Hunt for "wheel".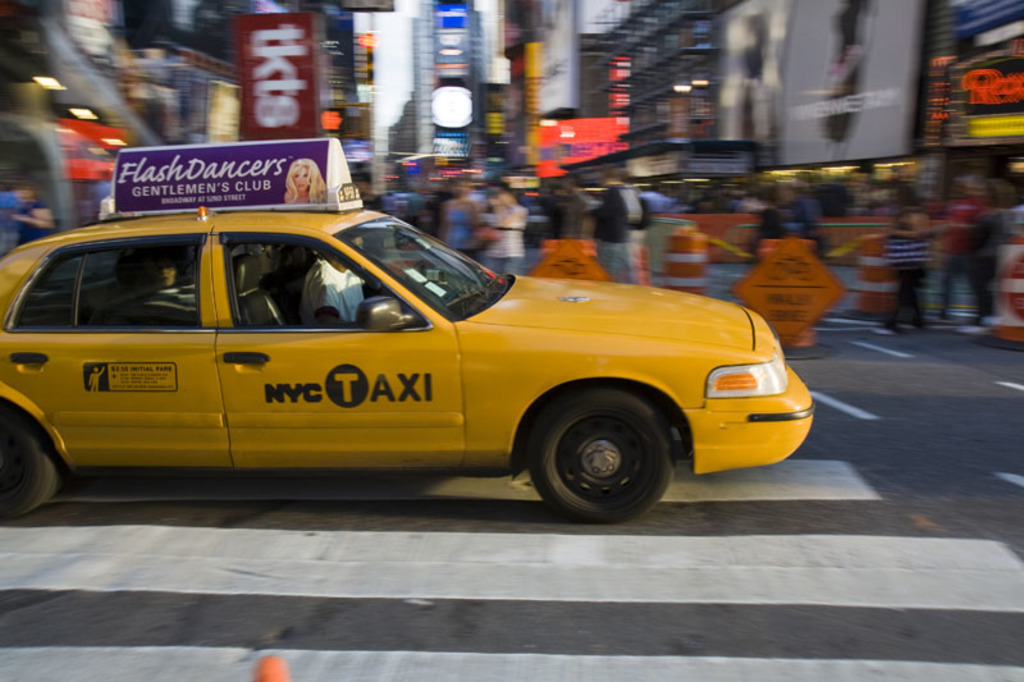
Hunted down at crop(524, 384, 677, 523).
